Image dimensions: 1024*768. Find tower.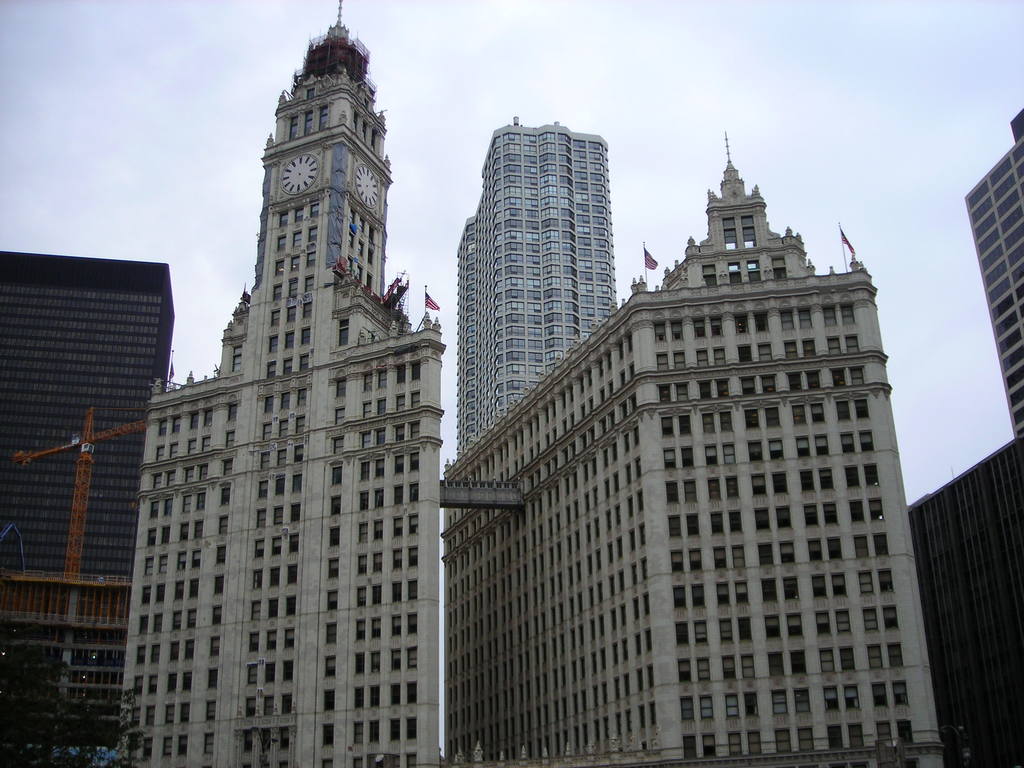
[114, 0, 439, 767].
